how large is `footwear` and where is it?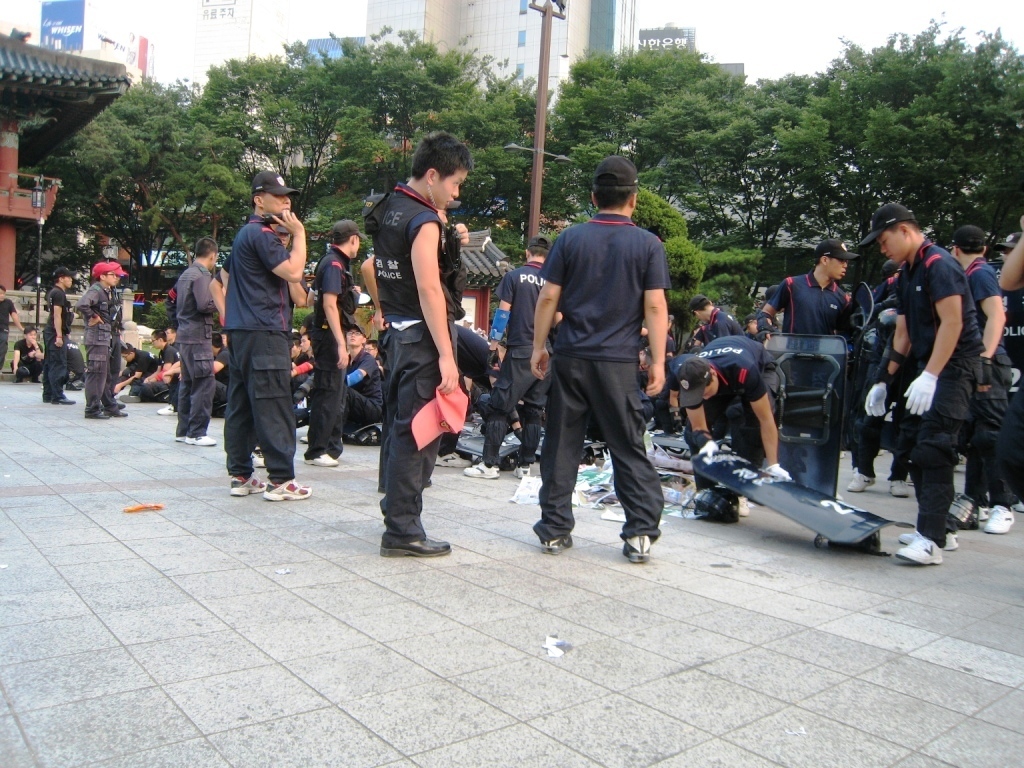
Bounding box: [977, 507, 990, 524].
